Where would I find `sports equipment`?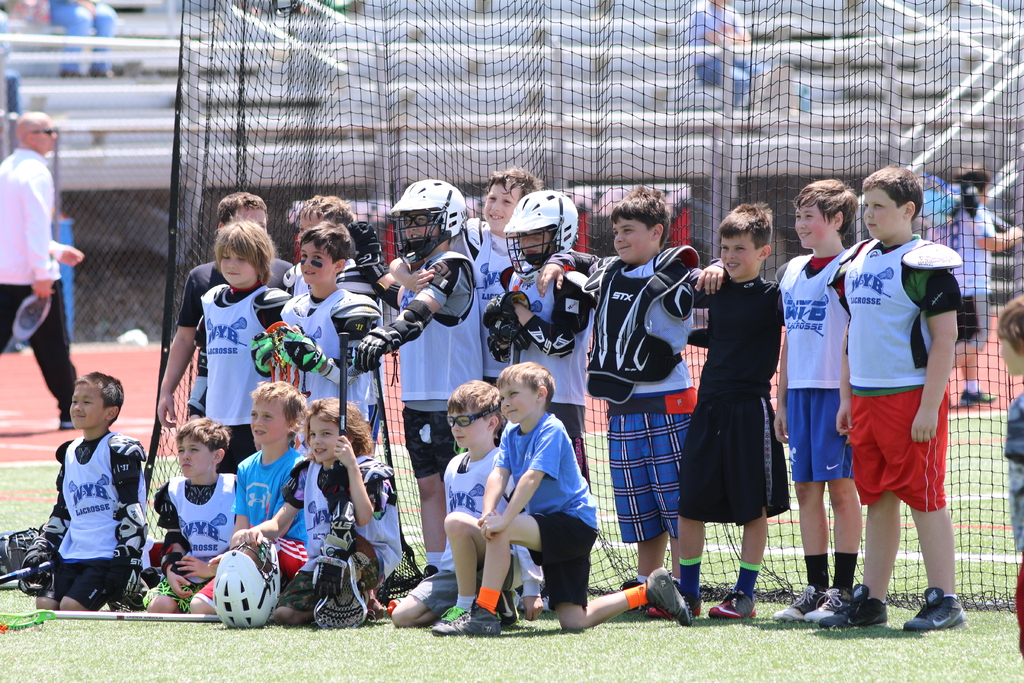
At (278,325,331,377).
